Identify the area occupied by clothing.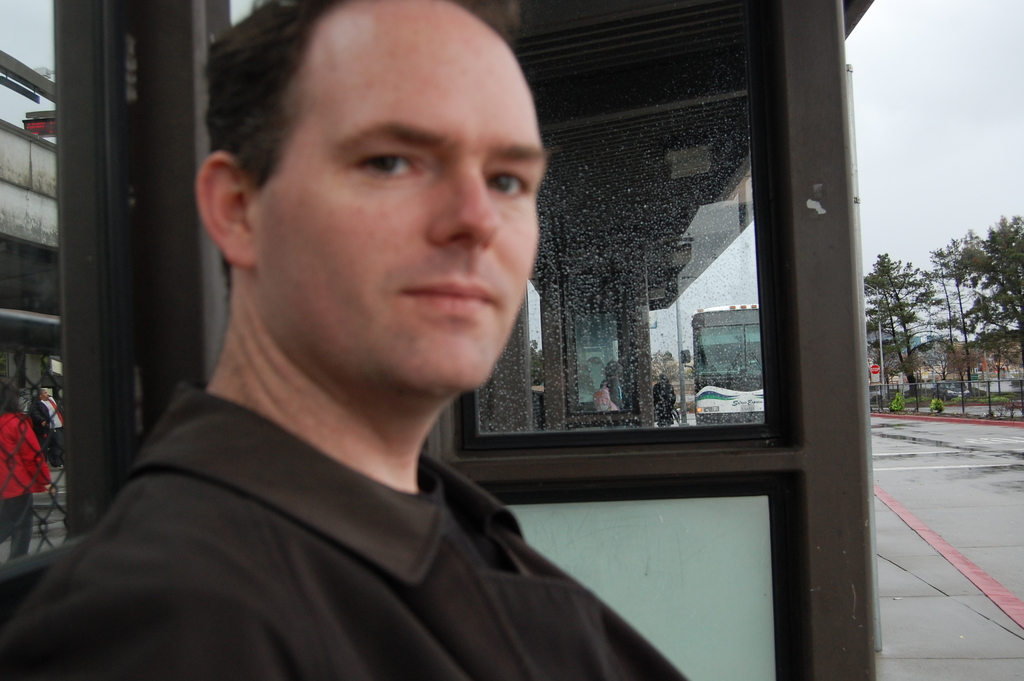
Area: rect(0, 407, 56, 558).
